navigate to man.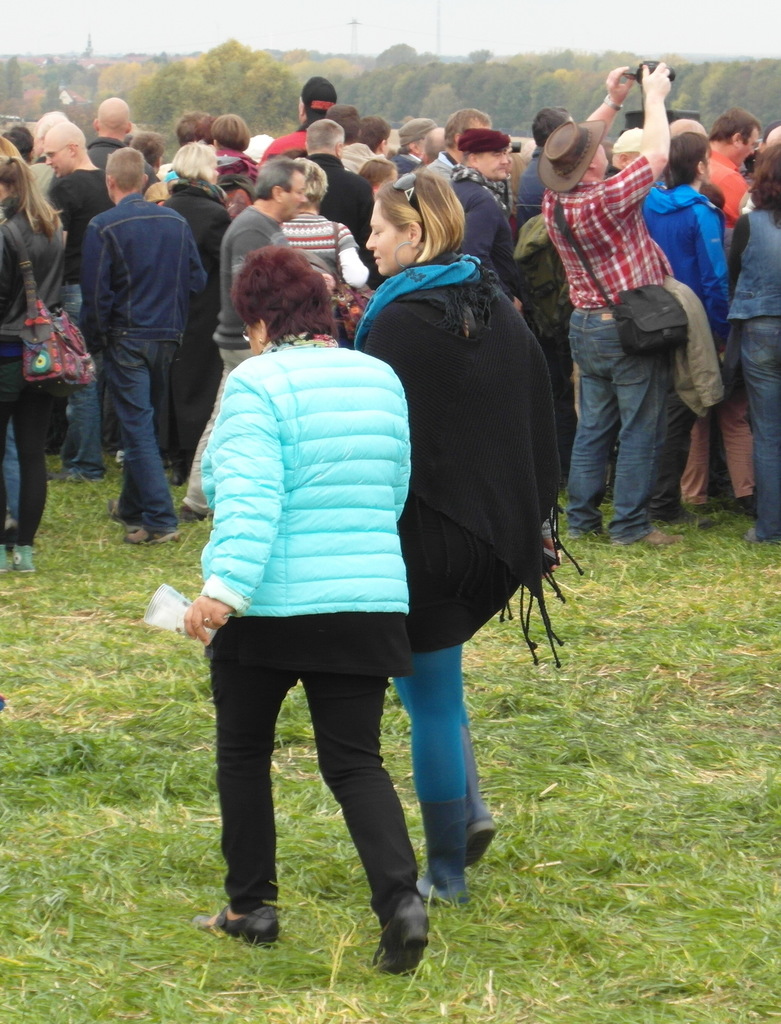
Navigation target: (296, 118, 374, 247).
